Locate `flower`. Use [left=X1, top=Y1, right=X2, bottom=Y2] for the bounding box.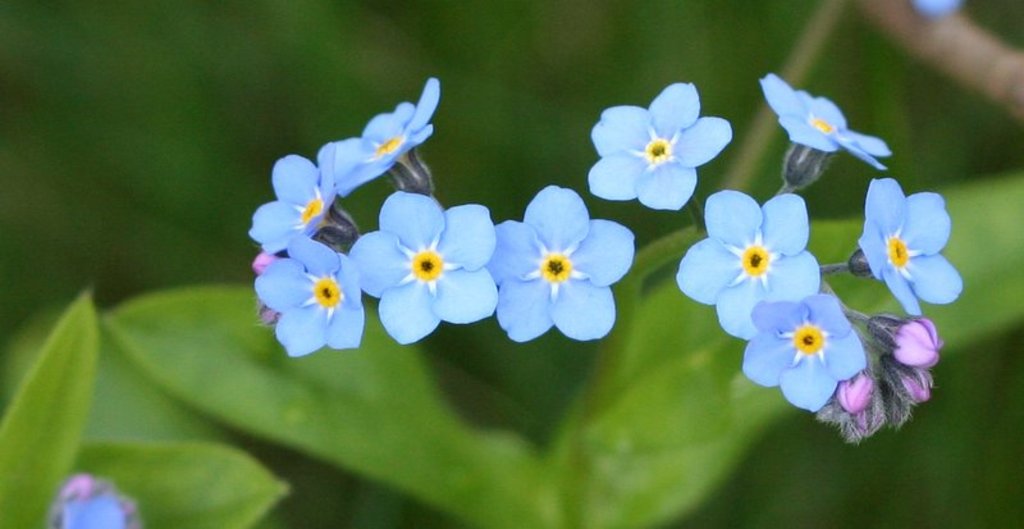
[left=347, top=188, right=499, bottom=345].
